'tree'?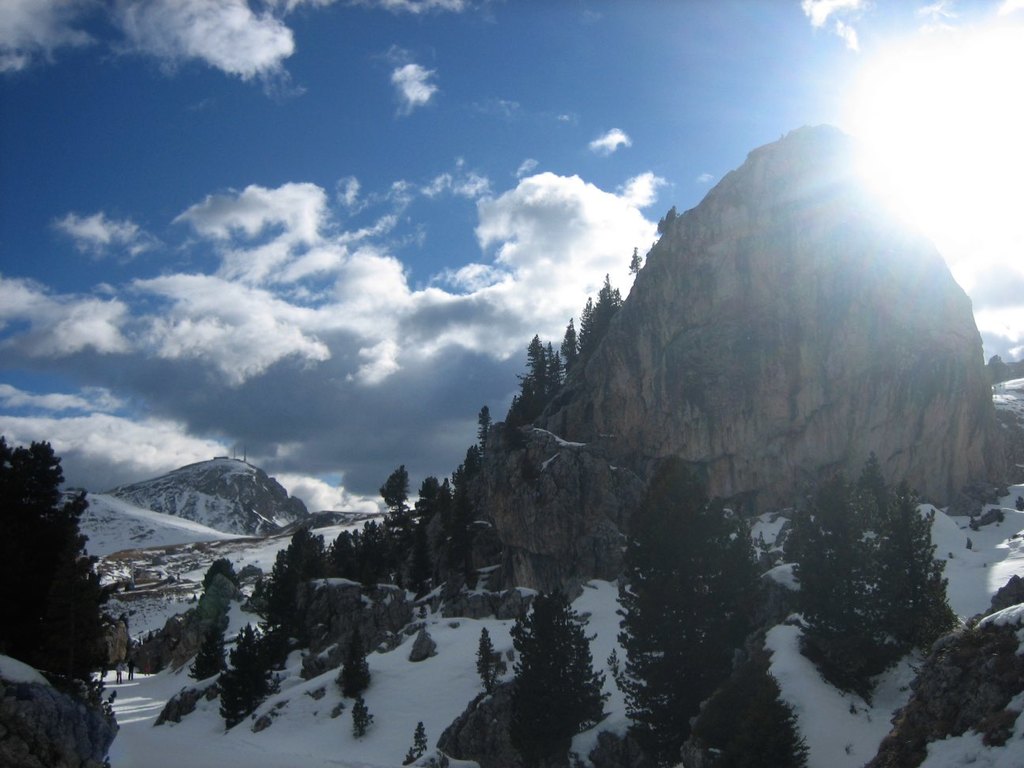
(x1=331, y1=627, x2=372, y2=702)
